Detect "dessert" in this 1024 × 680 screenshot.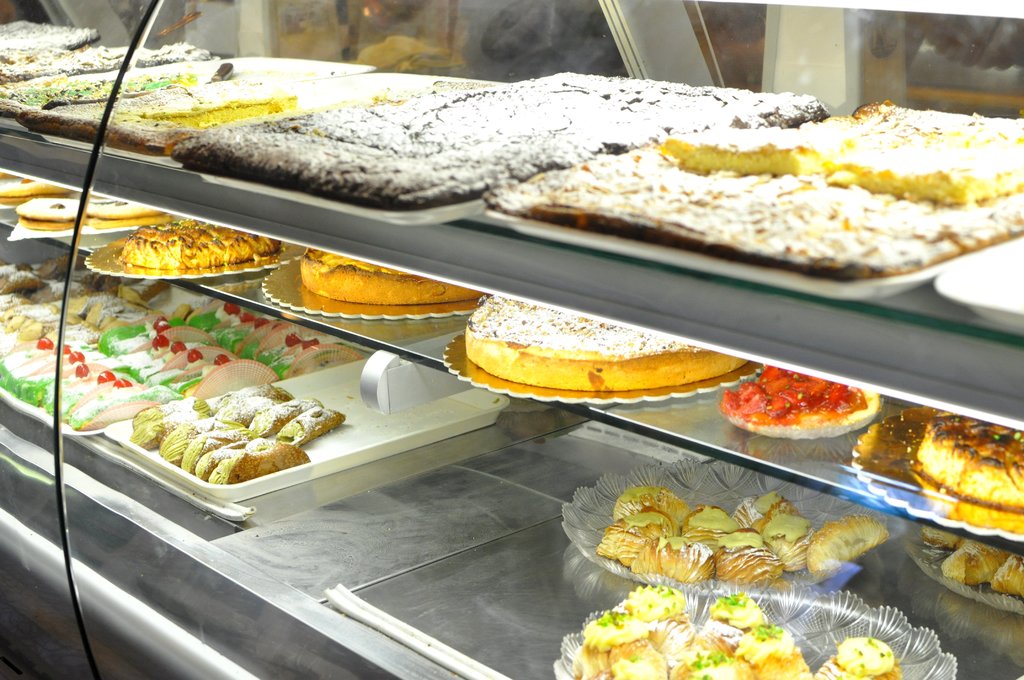
Detection: [711,378,886,461].
